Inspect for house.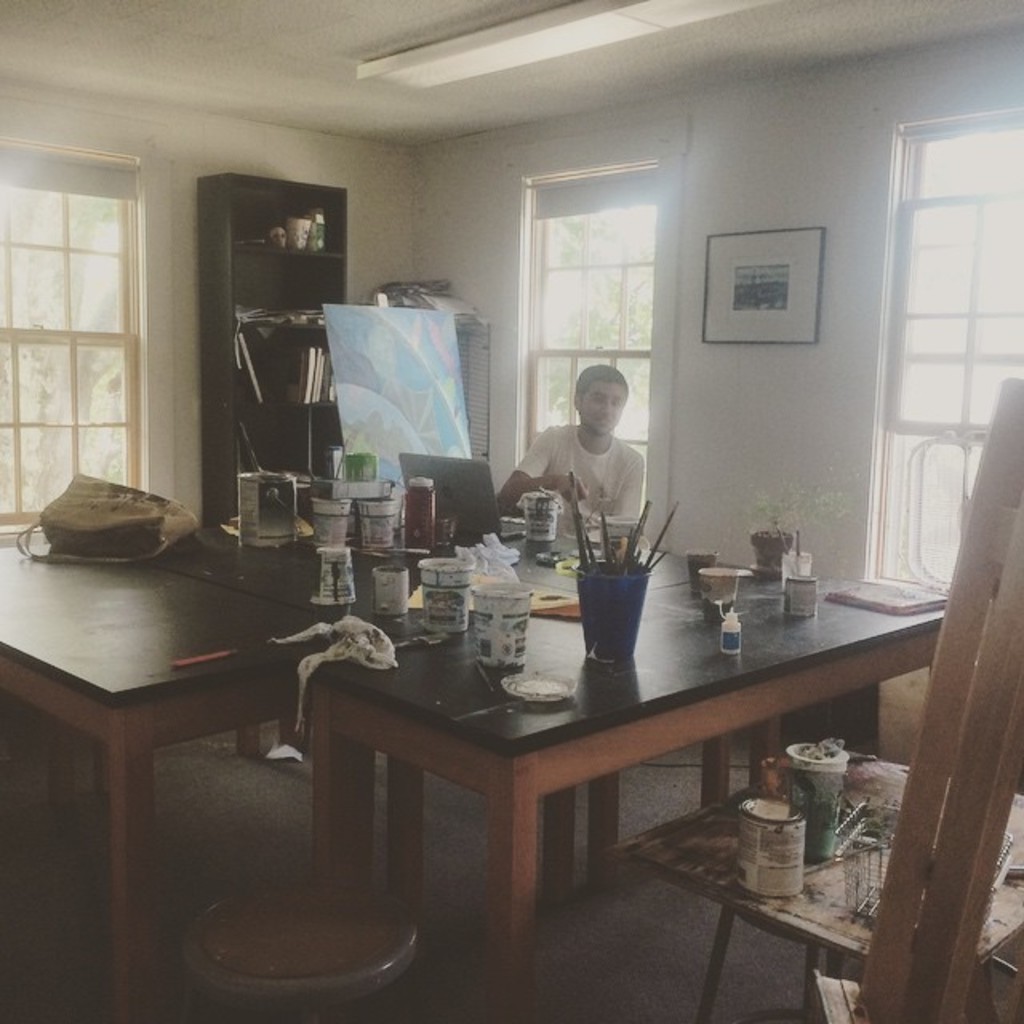
Inspection: 0, 42, 1023, 957.
